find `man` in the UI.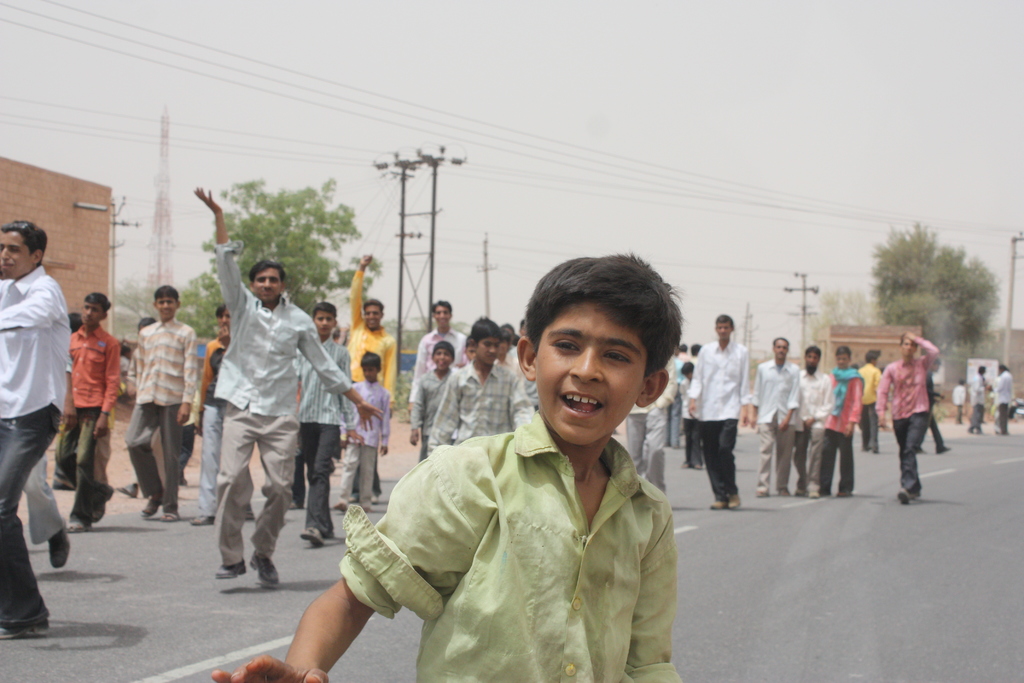
UI element at Rect(857, 349, 883, 455).
